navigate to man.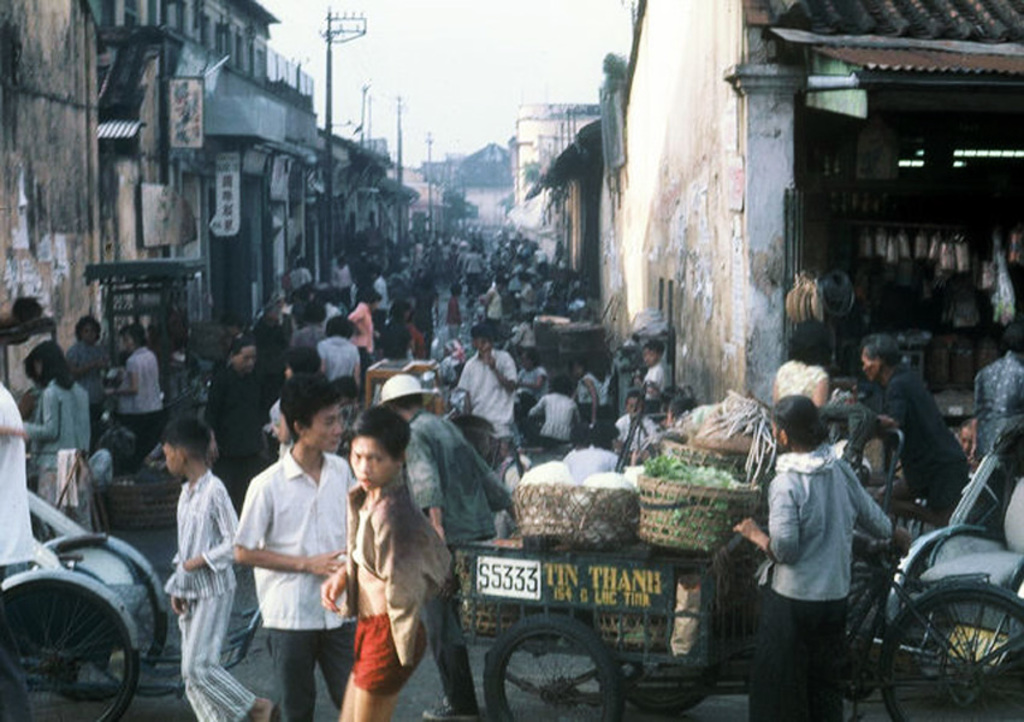
Navigation target: (197, 335, 290, 515).
